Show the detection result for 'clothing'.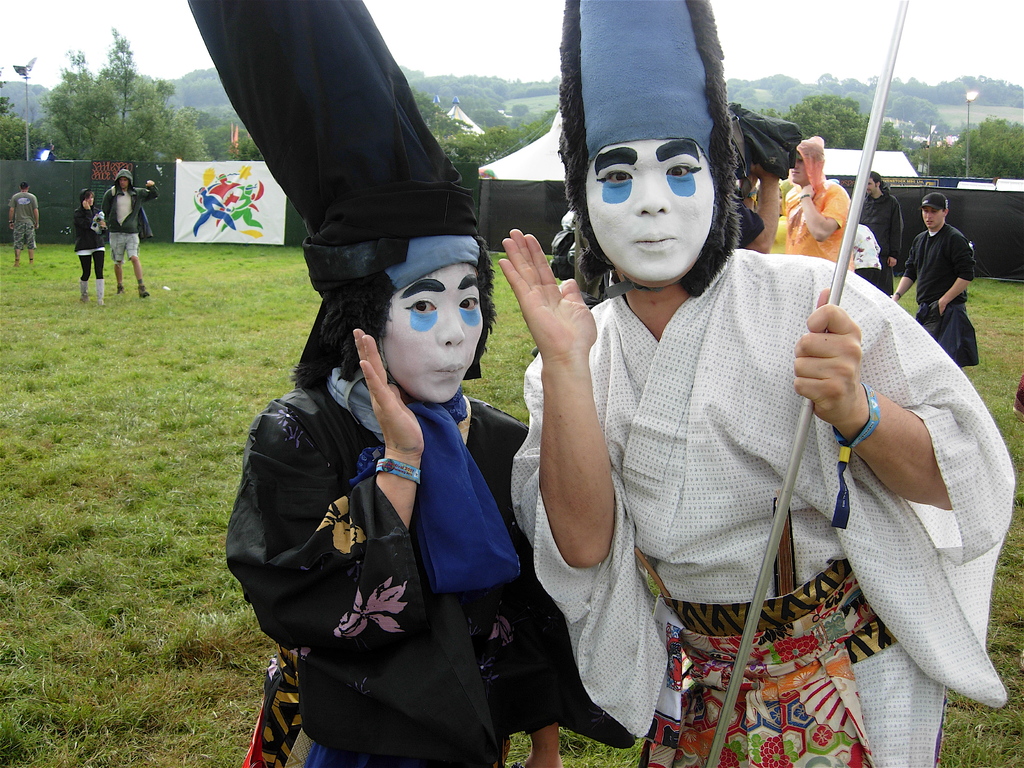
bbox=[89, 182, 144, 280].
